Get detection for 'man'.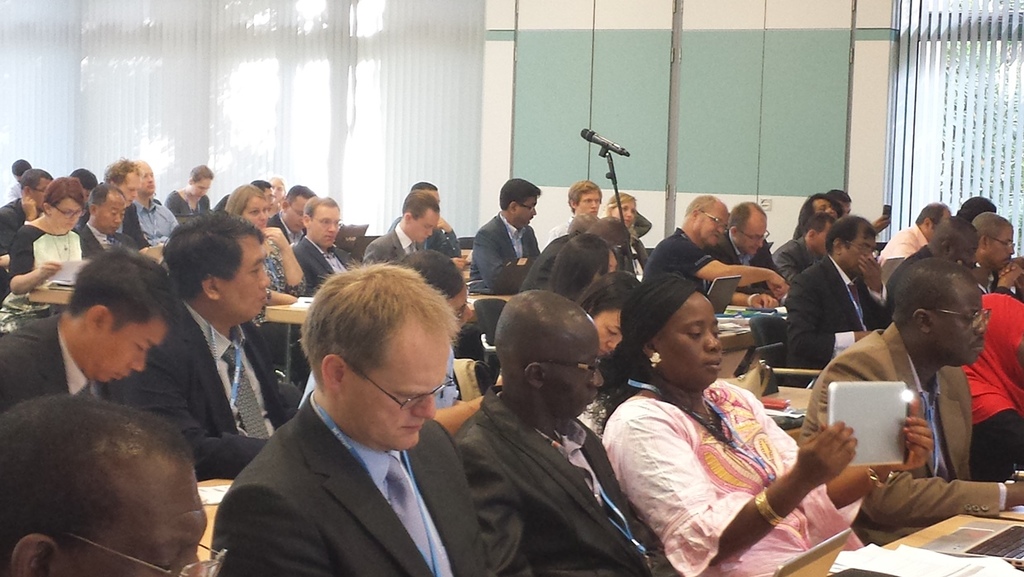
Detection: {"x1": 1, "y1": 266, "x2": 216, "y2": 493}.
